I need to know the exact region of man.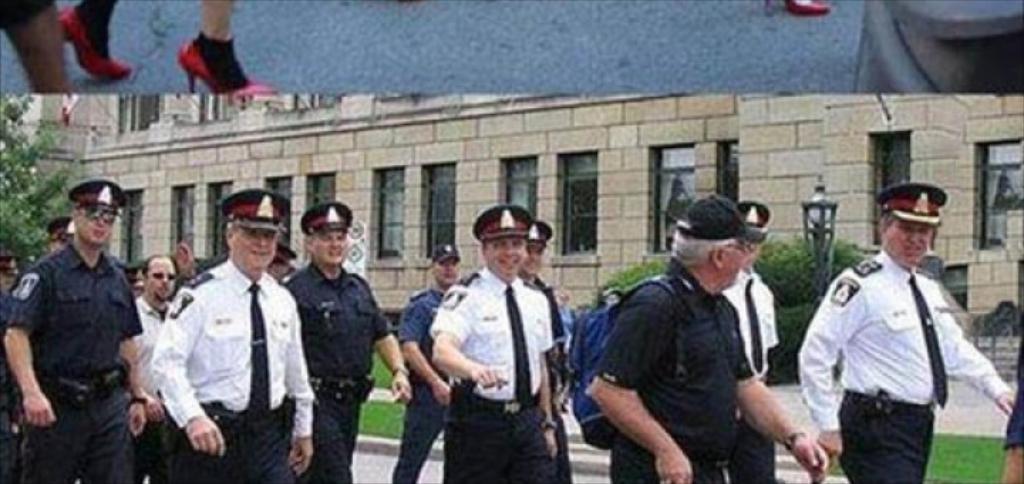
Region: bbox=[134, 253, 181, 478].
